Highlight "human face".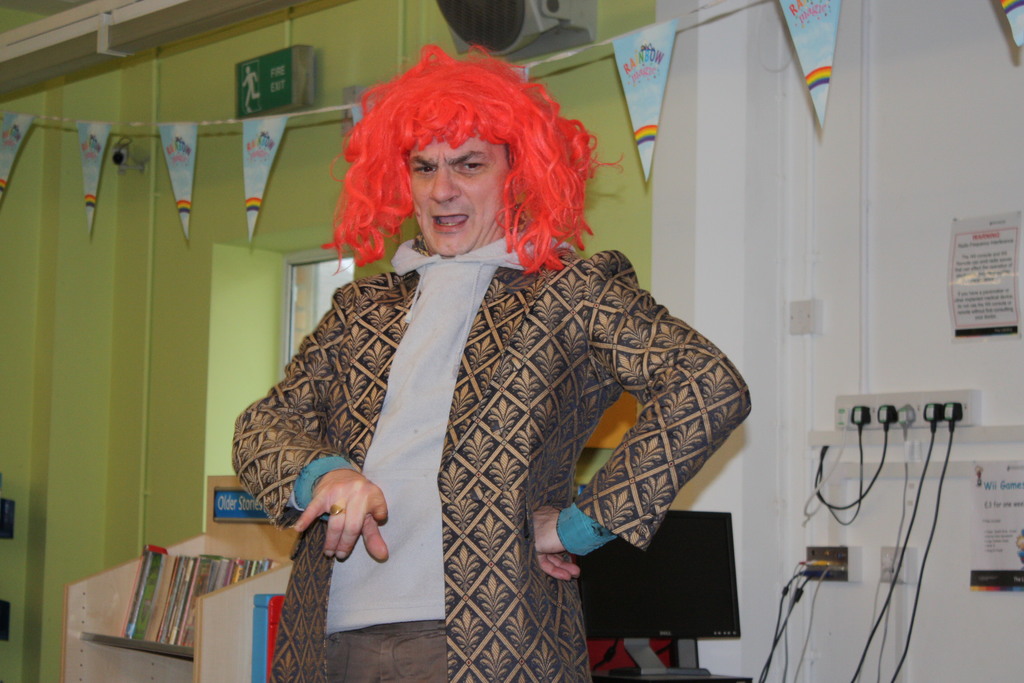
Highlighted region: x1=405 y1=132 x2=509 y2=253.
